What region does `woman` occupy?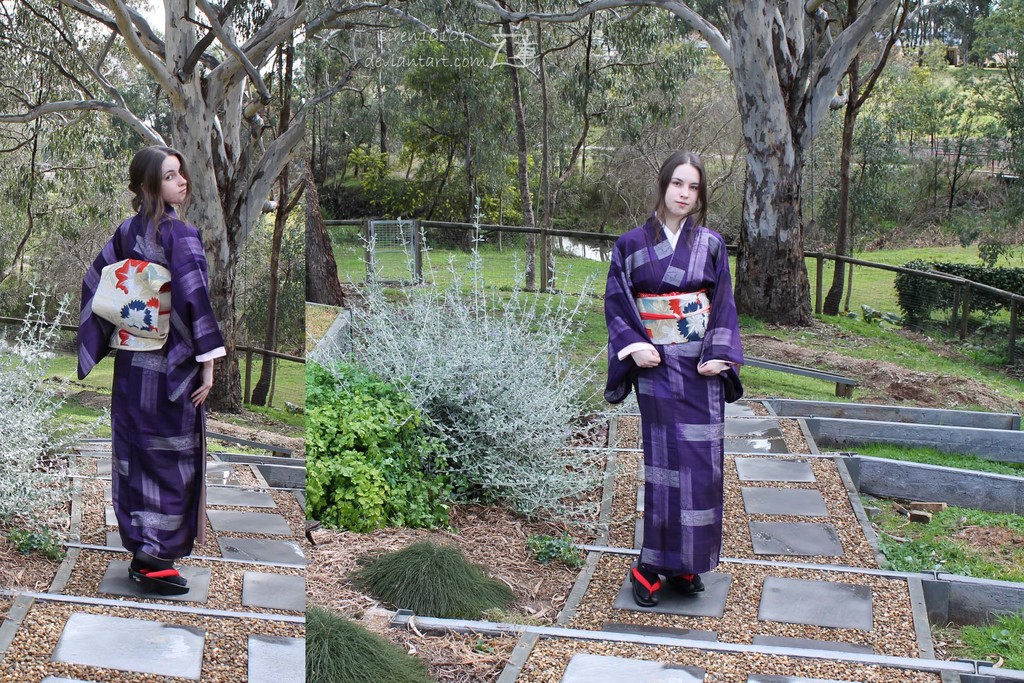
76, 143, 225, 600.
